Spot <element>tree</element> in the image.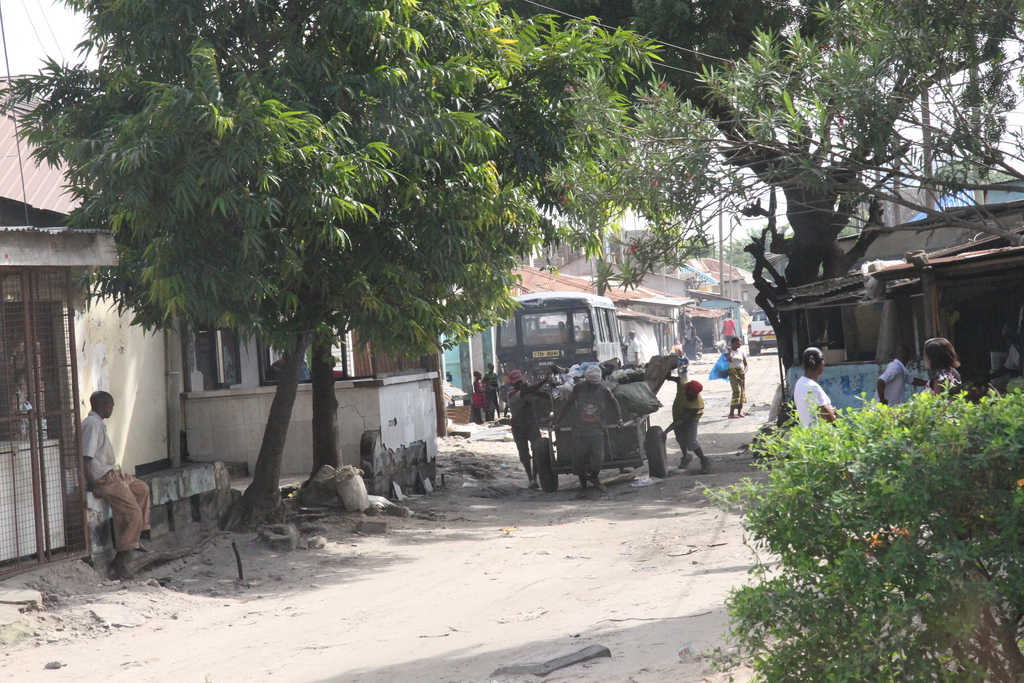
<element>tree</element> found at 0, 4, 504, 522.
